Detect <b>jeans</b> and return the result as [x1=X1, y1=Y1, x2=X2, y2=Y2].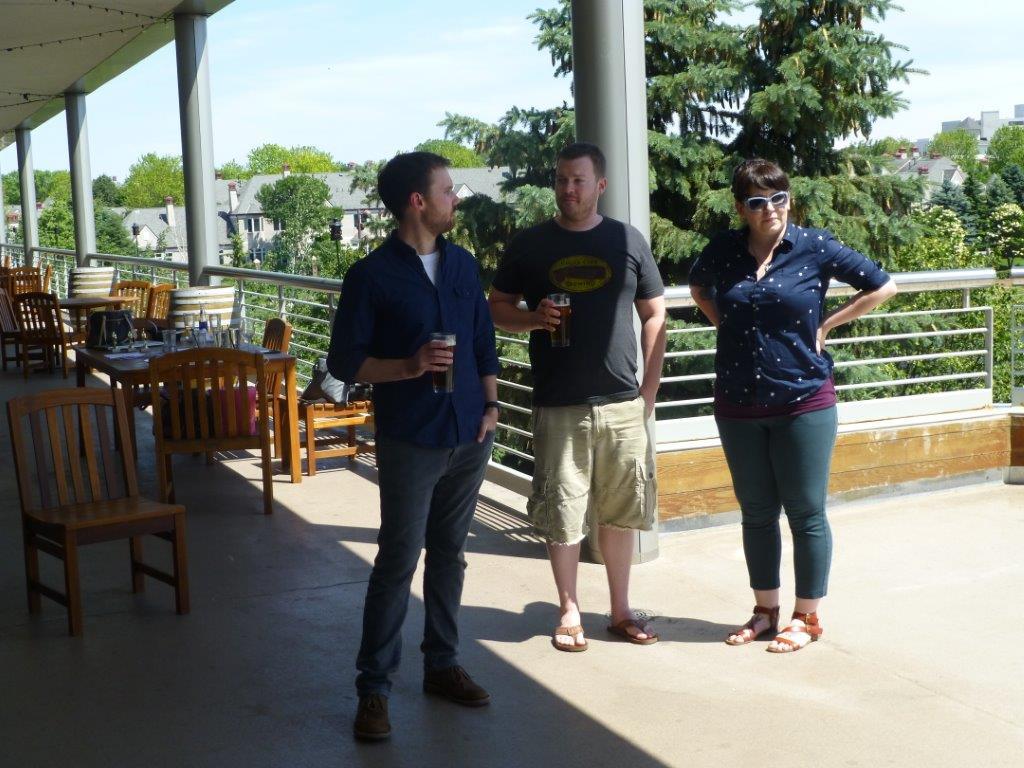
[x1=525, y1=391, x2=657, y2=532].
